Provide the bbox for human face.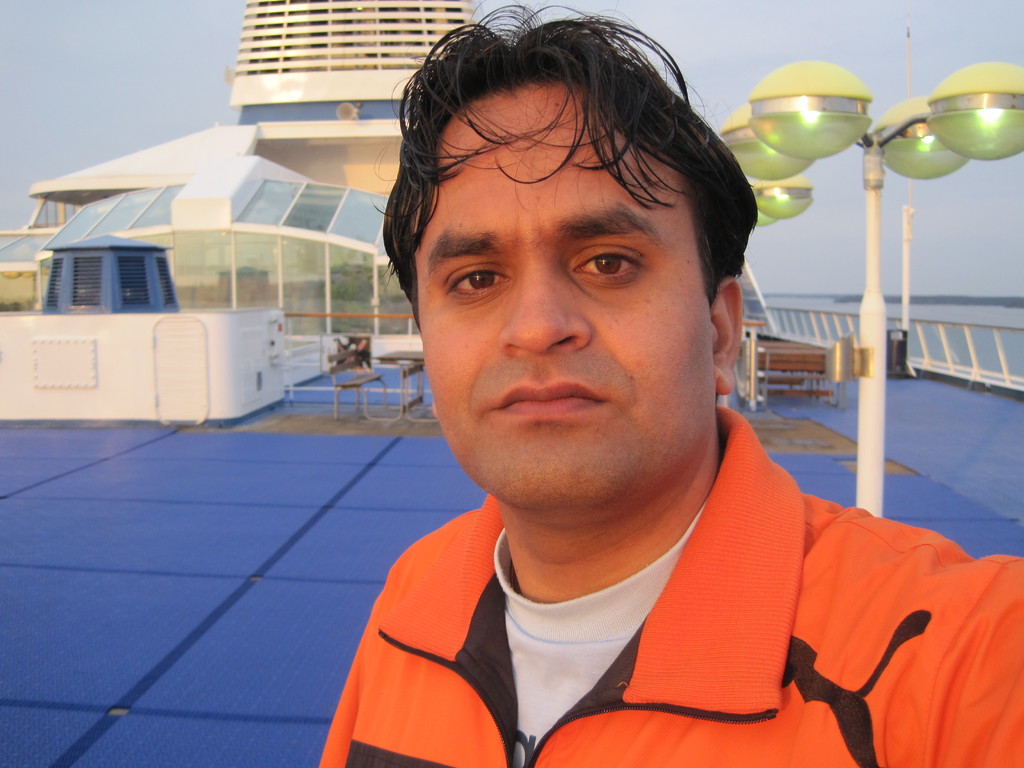
BBox(413, 76, 717, 509).
